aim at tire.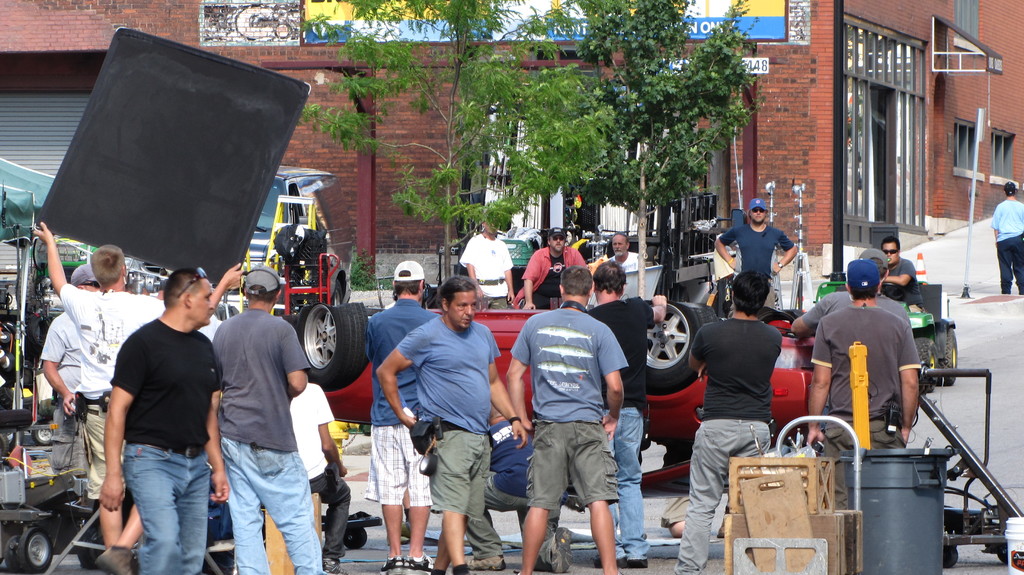
Aimed at box(940, 331, 956, 384).
